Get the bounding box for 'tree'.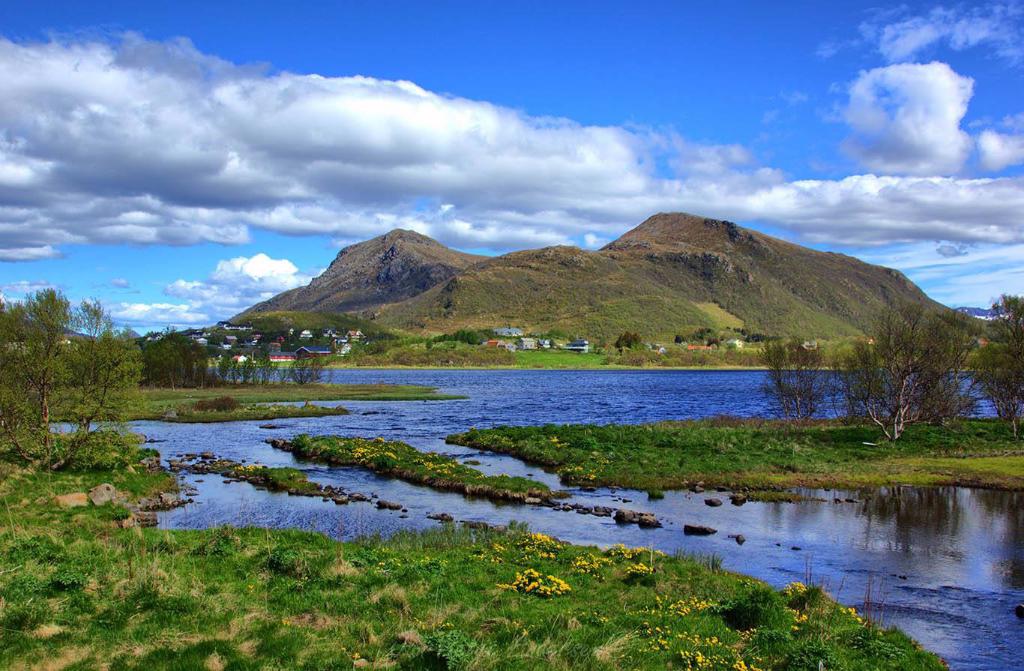
bbox=(989, 288, 1023, 464).
